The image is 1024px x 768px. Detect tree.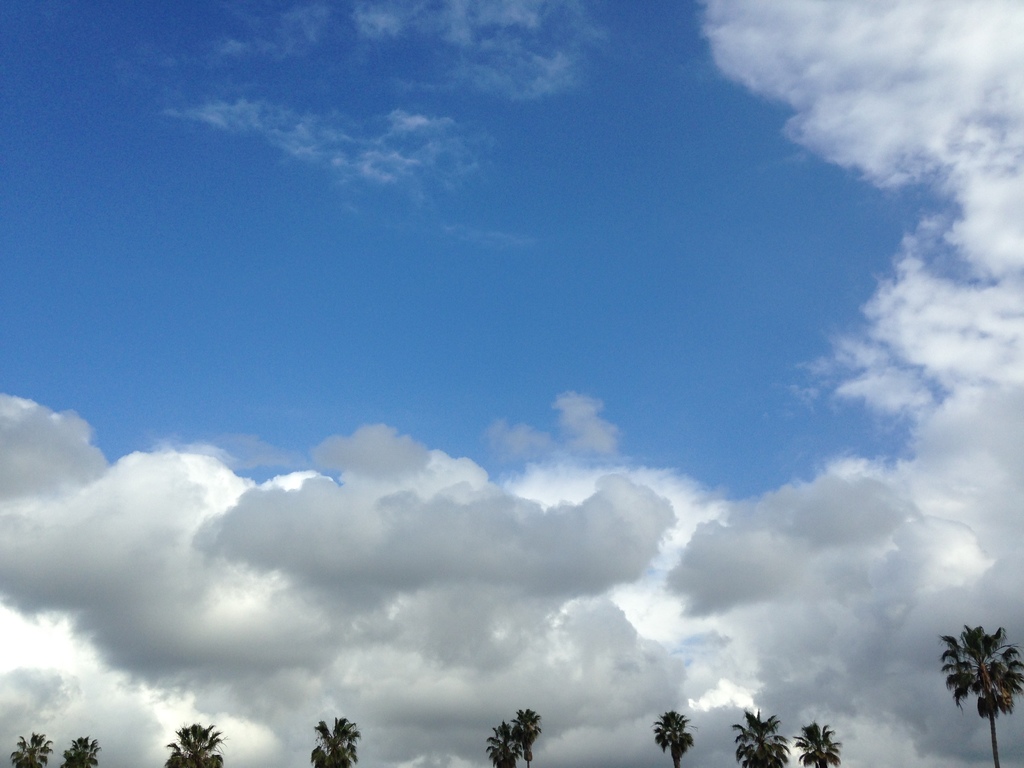
Detection: BBox(730, 709, 789, 767).
